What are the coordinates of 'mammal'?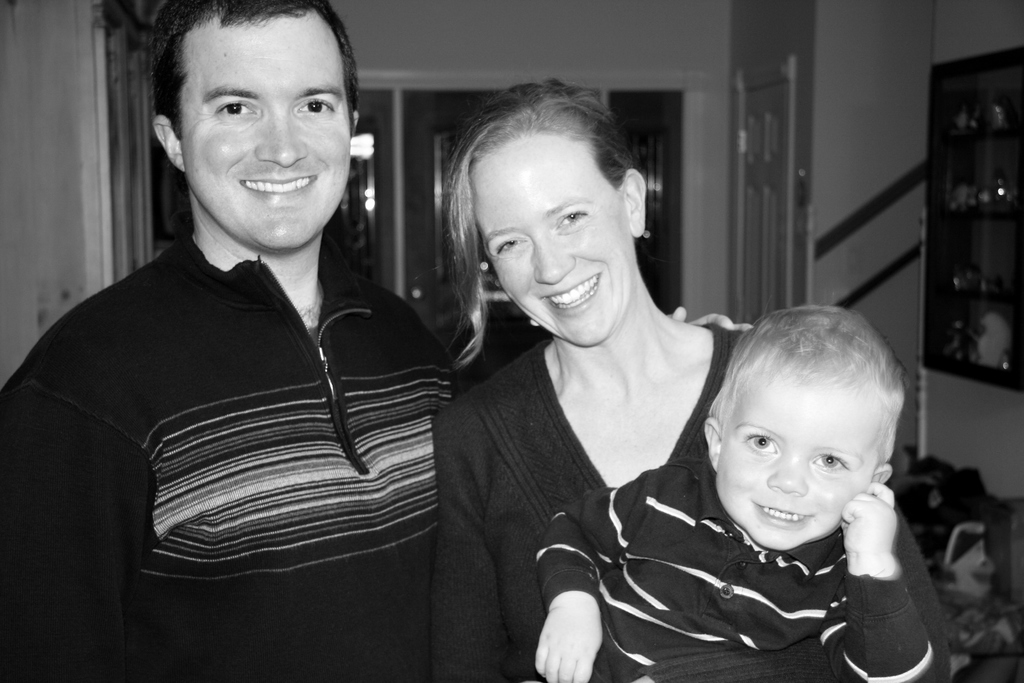
534, 307, 956, 670.
